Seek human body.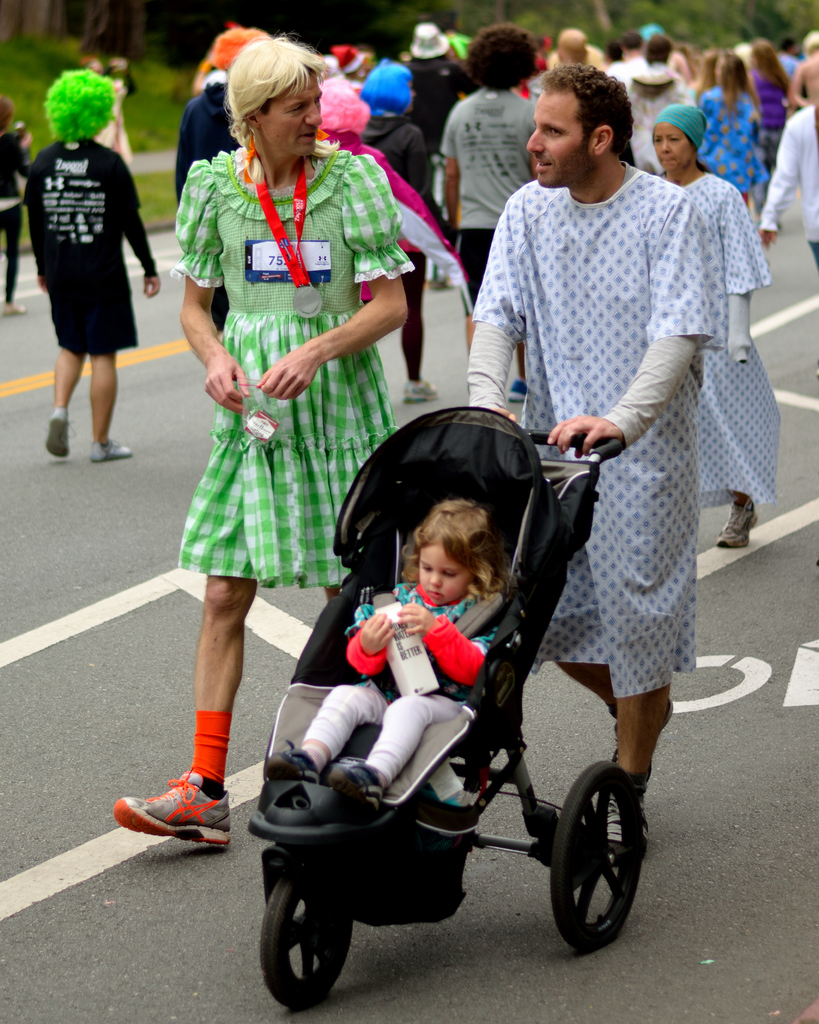
(left=654, top=106, right=779, bottom=547).
